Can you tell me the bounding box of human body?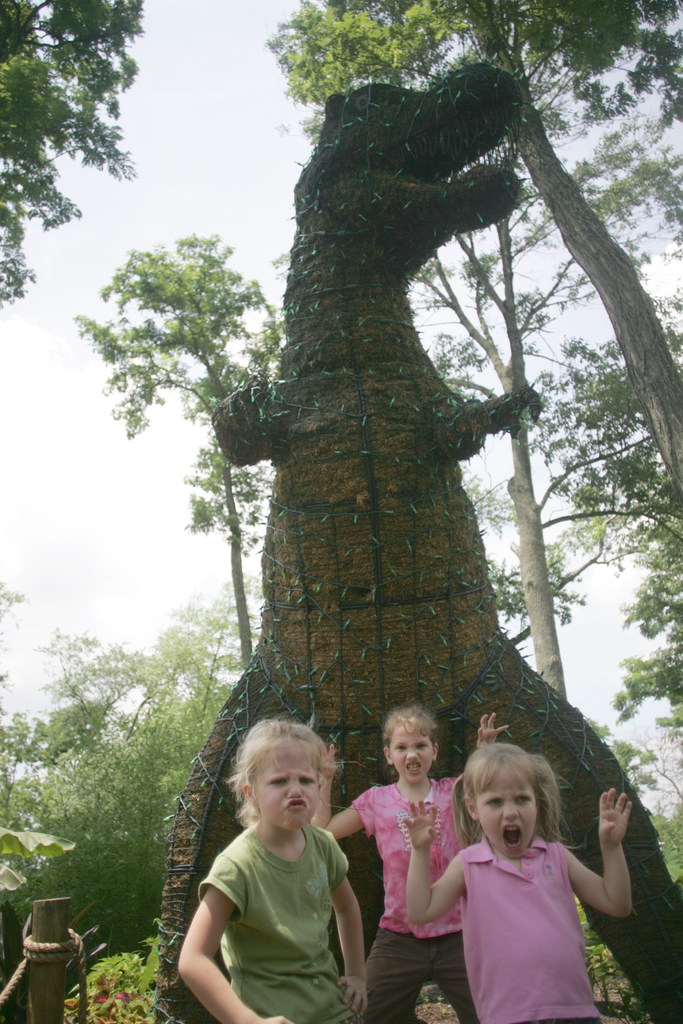
(left=188, top=743, right=381, bottom=1023).
